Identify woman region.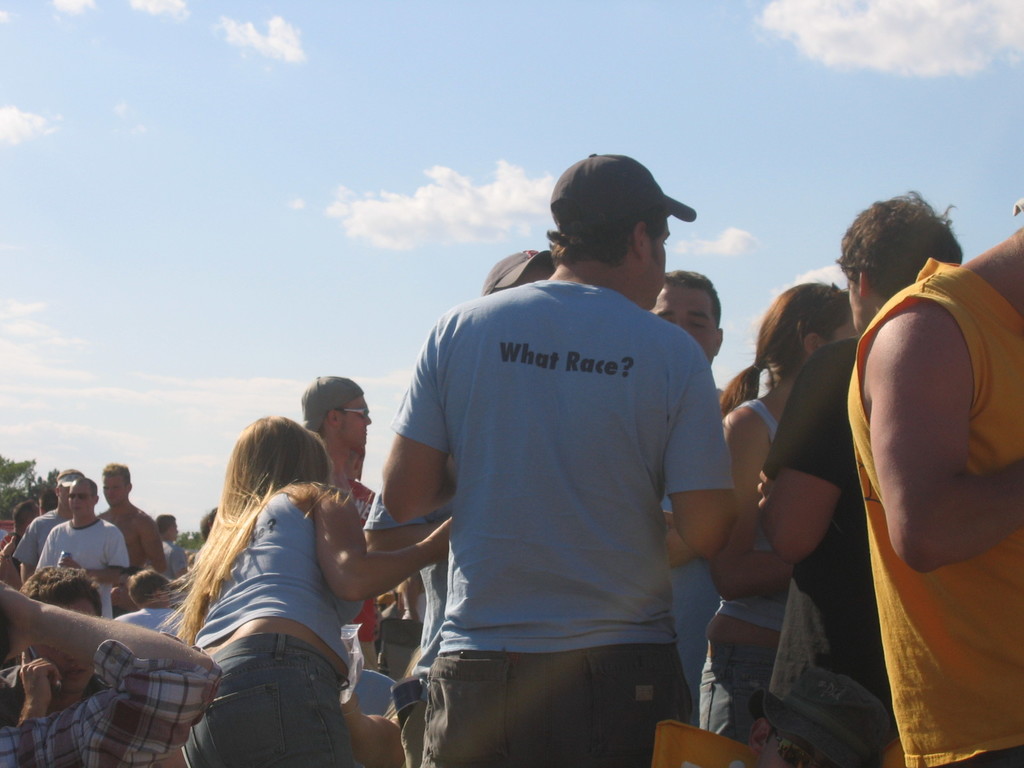
Region: {"x1": 696, "y1": 281, "x2": 856, "y2": 744}.
